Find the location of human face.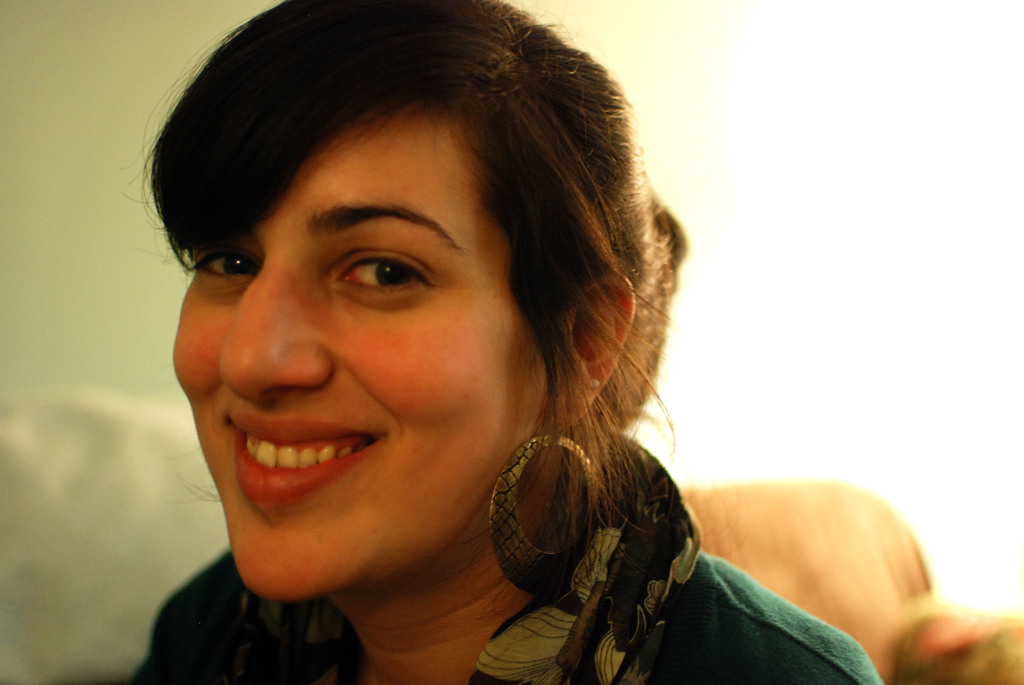
Location: rect(170, 115, 547, 597).
